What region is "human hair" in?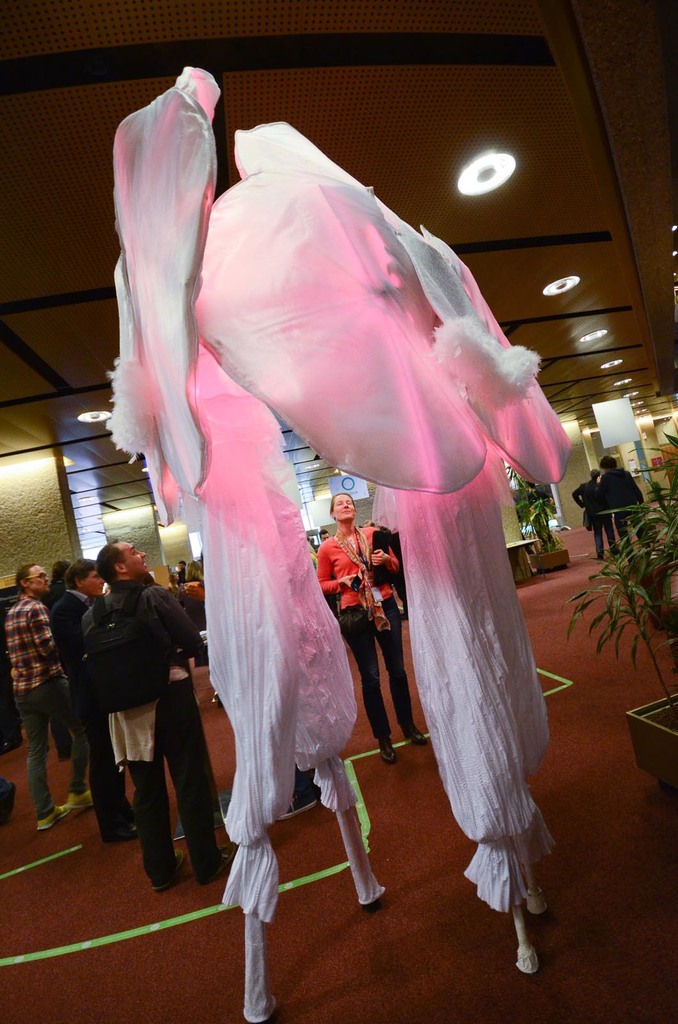
<region>13, 563, 36, 589</region>.
